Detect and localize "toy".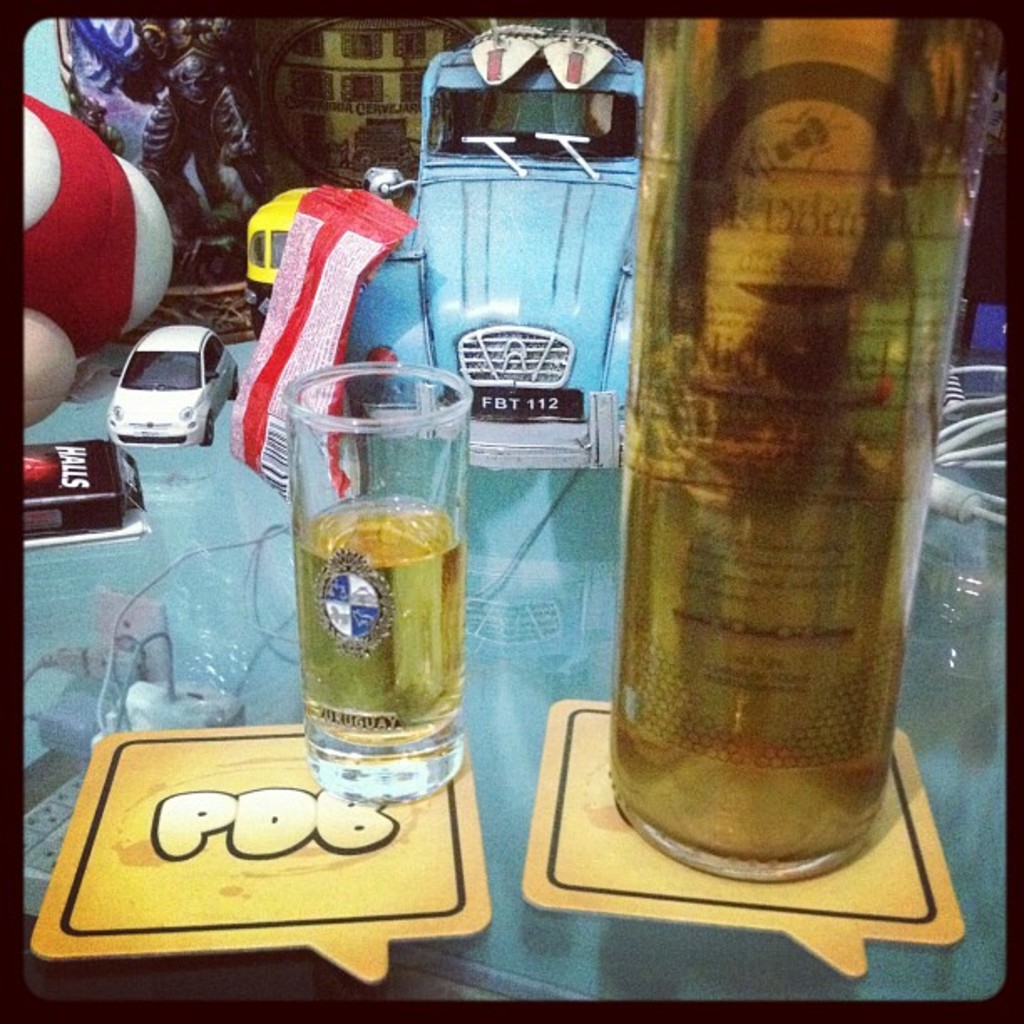
Localized at x1=100, y1=325, x2=241, y2=447.
